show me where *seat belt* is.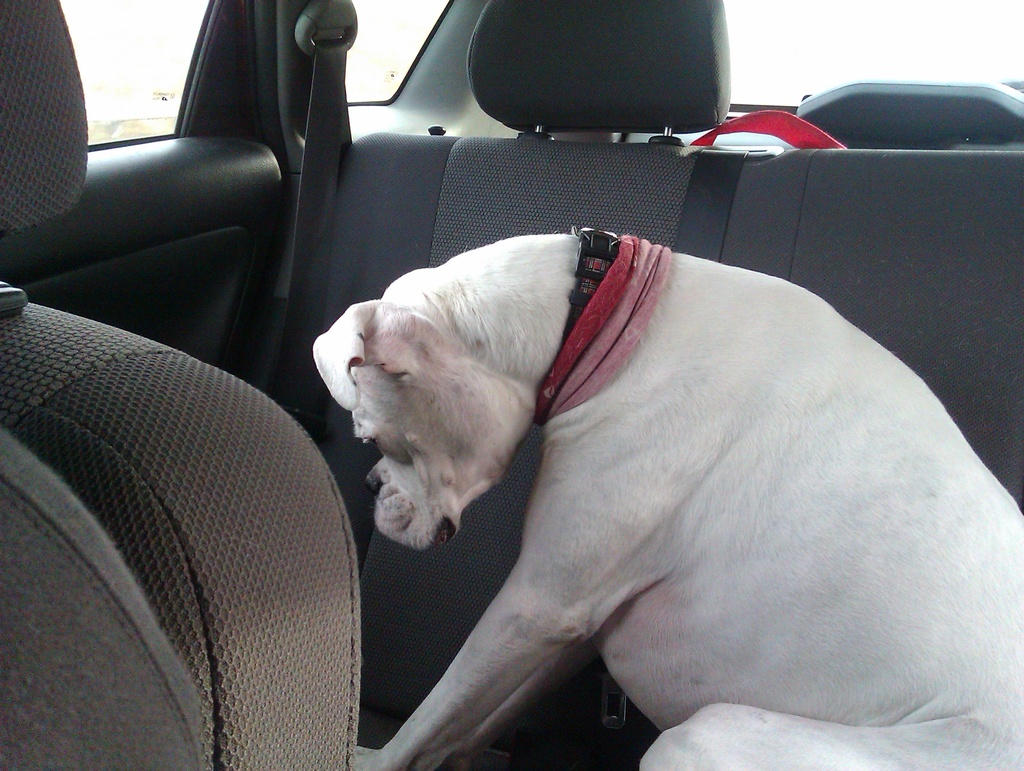
*seat belt* is at <region>236, 39, 353, 387</region>.
